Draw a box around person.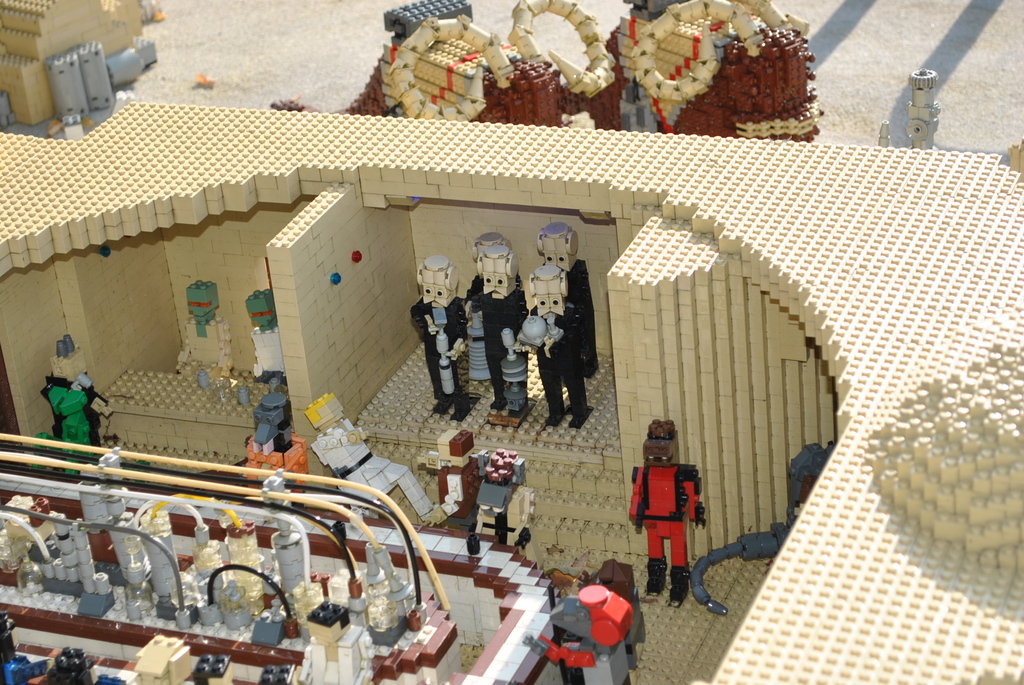
[471, 246, 534, 423].
